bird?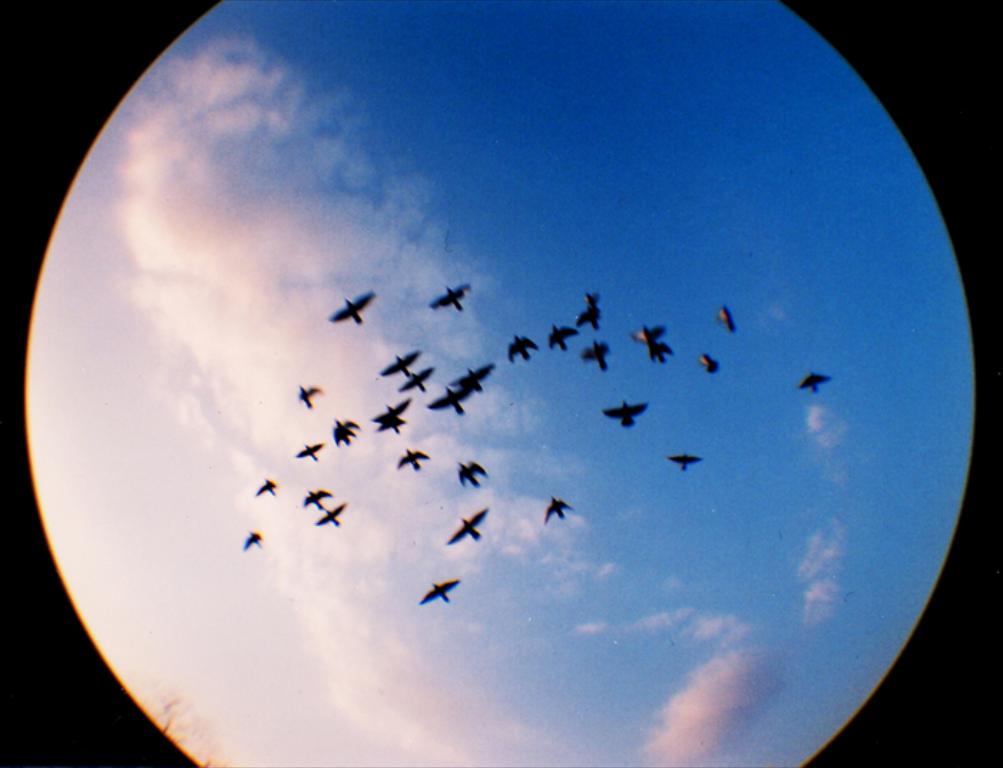
(801, 368, 835, 395)
